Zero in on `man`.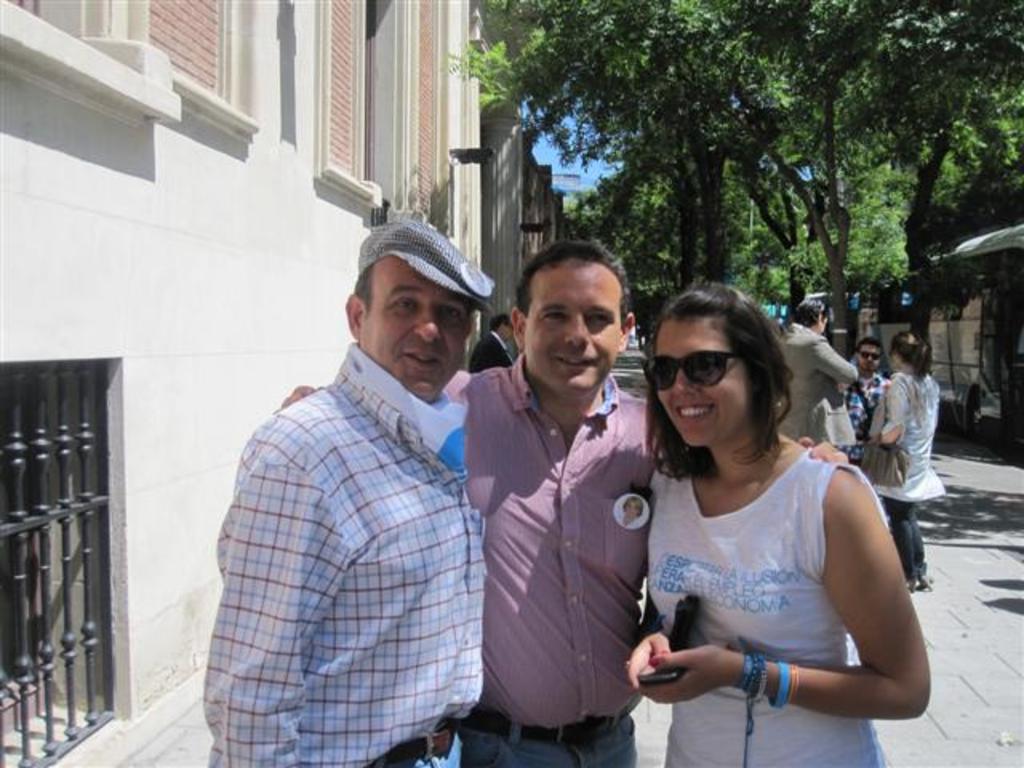
Zeroed in: [840, 338, 891, 464].
